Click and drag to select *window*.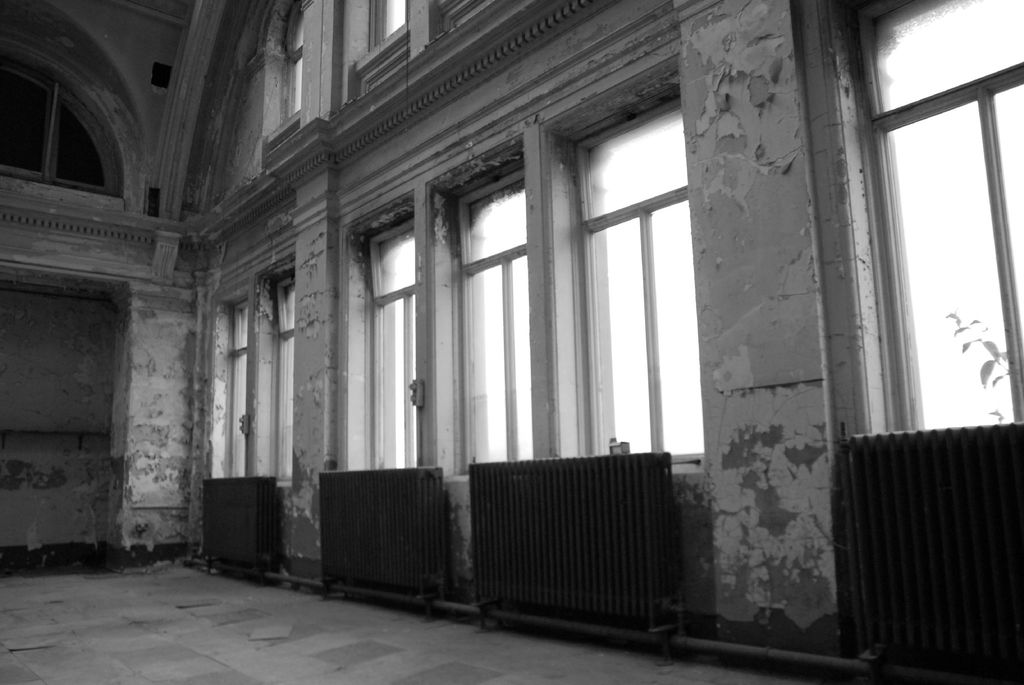
Selection: [366,0,411,61].
